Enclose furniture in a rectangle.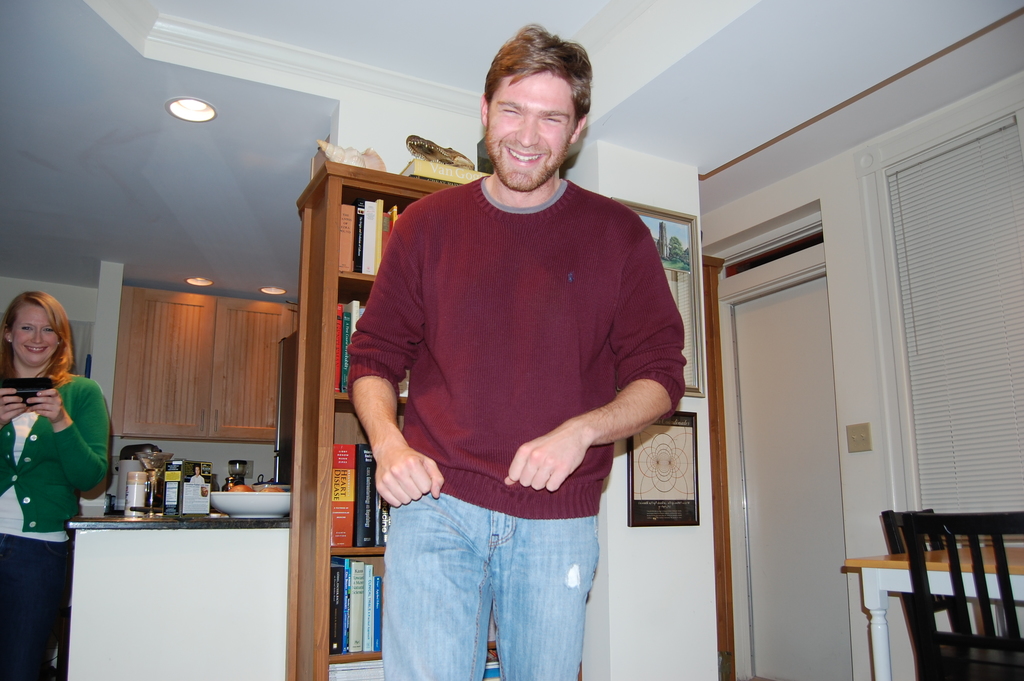
BBox(881, 508, 1023, 680).
